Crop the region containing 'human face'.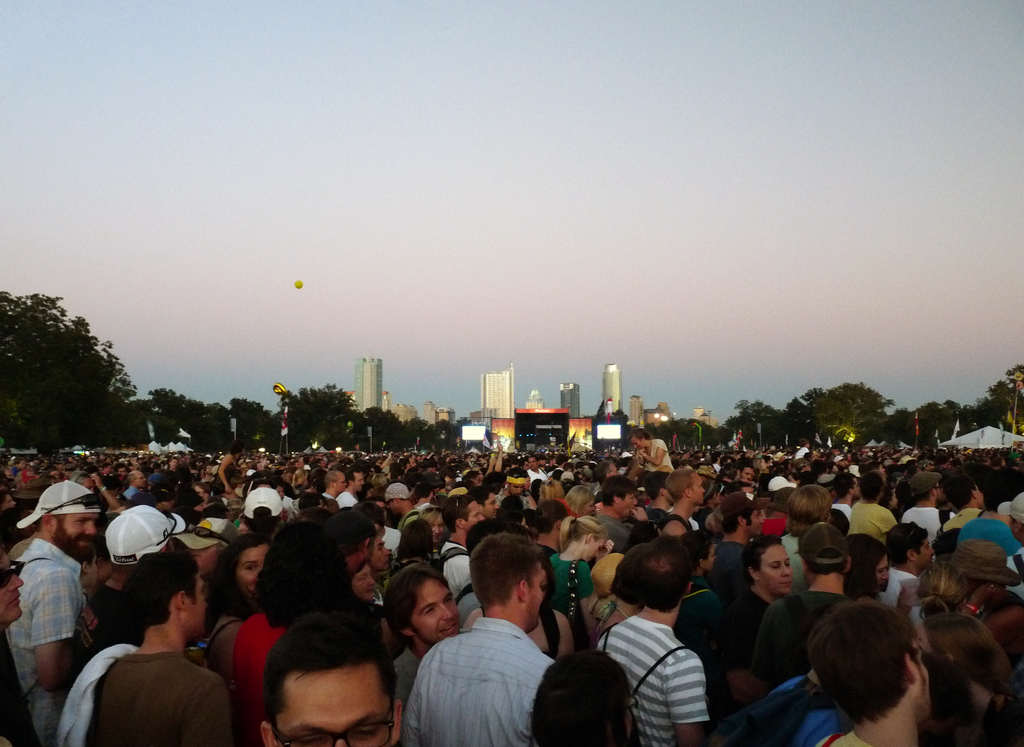
Crop region: 349/561/375/598.
